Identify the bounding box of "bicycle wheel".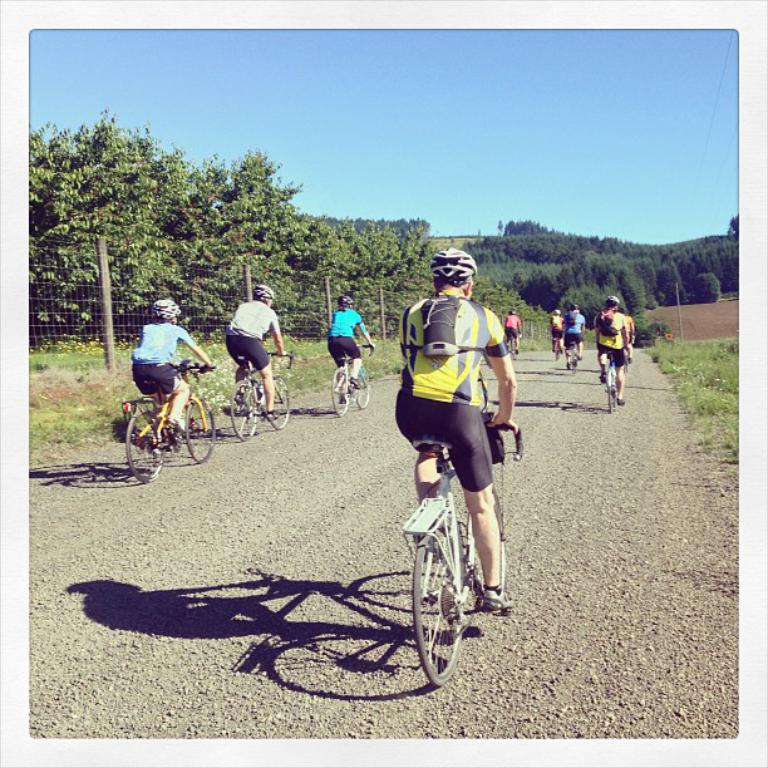
(262, 375, 296, 428).
